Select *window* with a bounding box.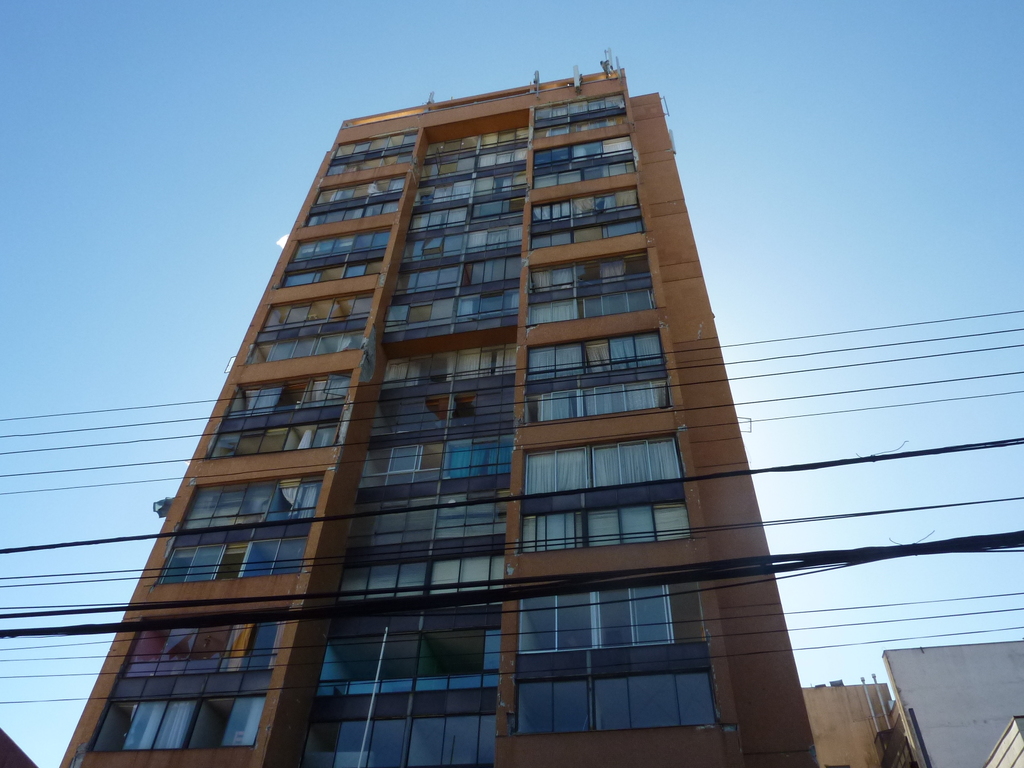
rect(84, 611, 289, 751).
